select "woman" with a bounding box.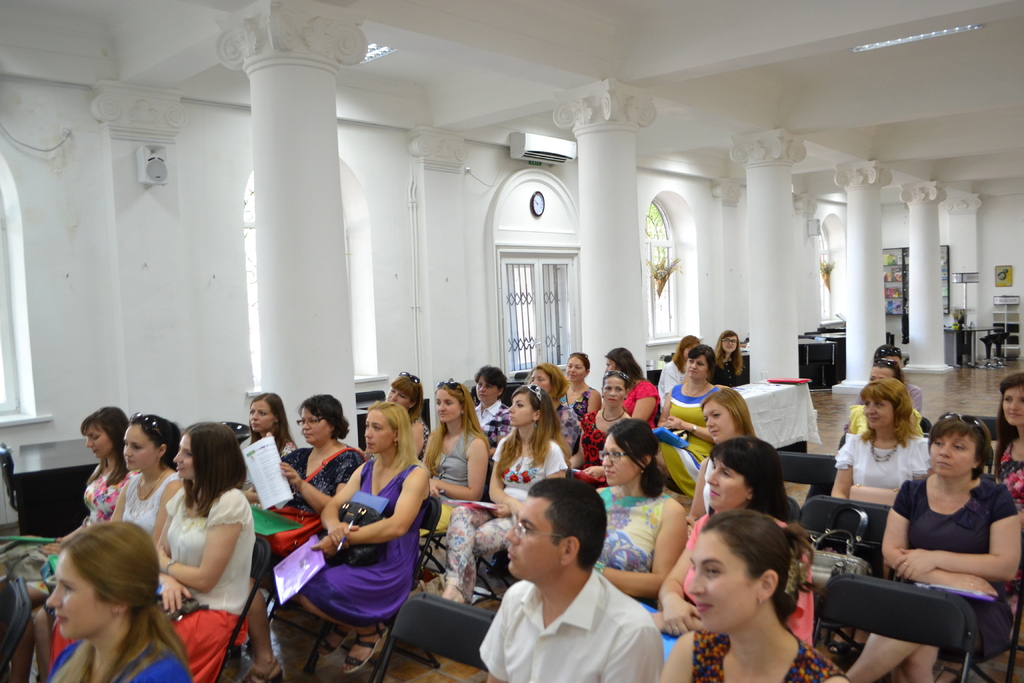
829/379/926/503.
